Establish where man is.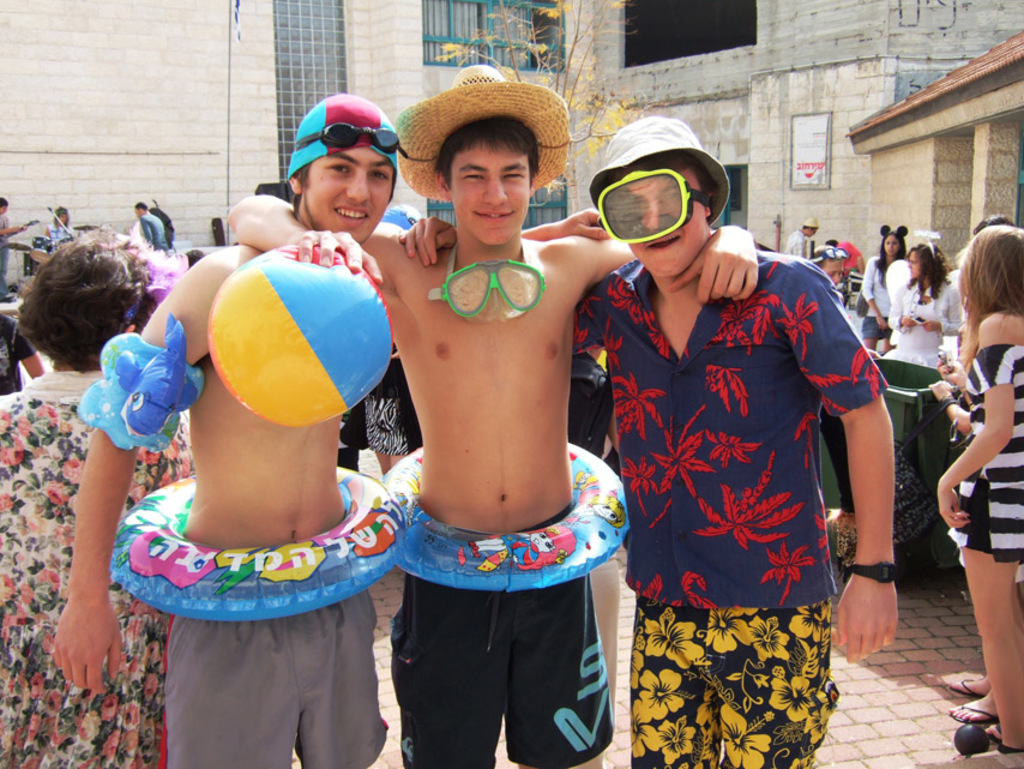
Established at locate(826, 236, 863, 282).
